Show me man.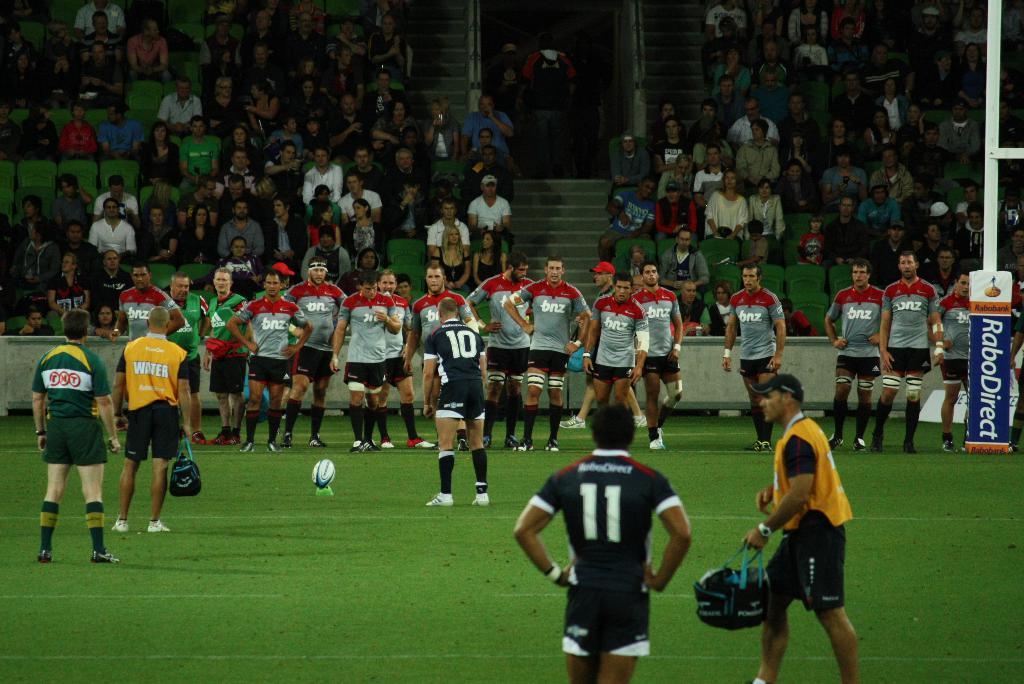
man is here: Rect(721, 258, 785, 451).
